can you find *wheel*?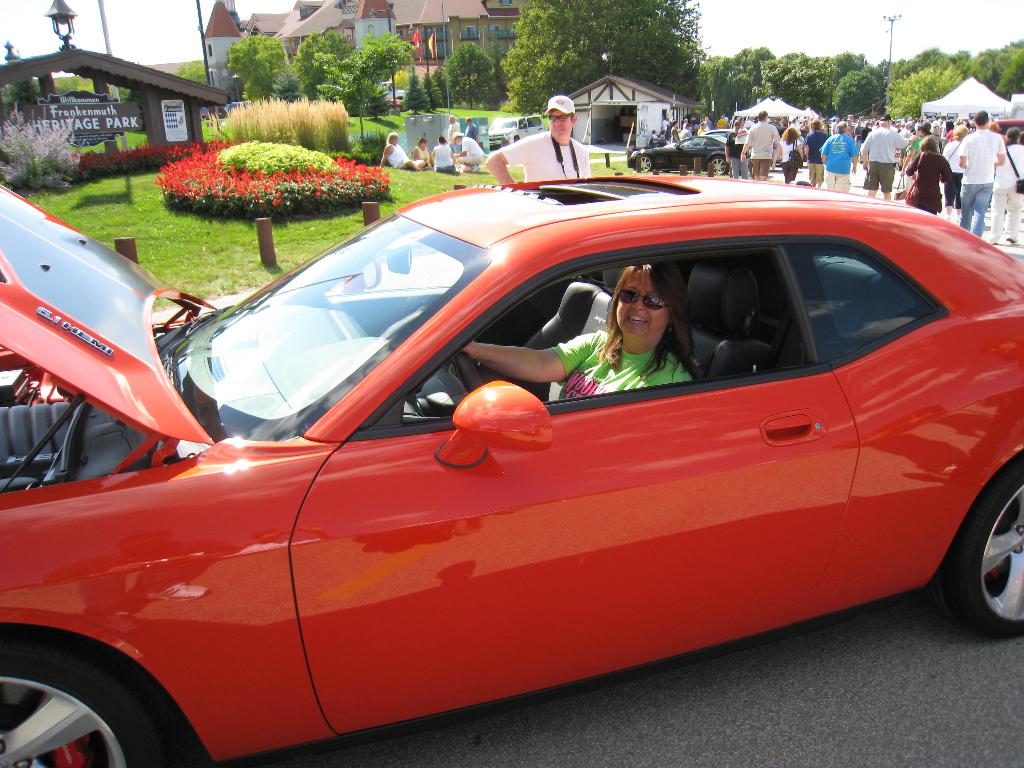
Yes, bounding box: 0, 634, 177, 767.
